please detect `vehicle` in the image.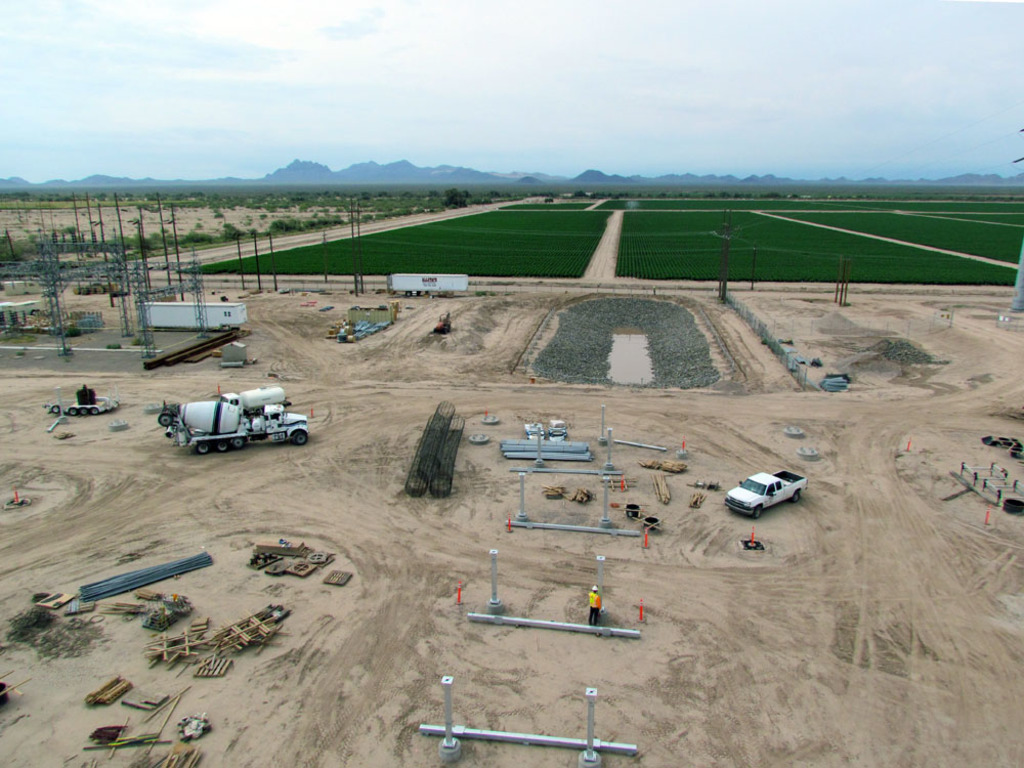
left=169, top=381, right=290, bottom=432.
